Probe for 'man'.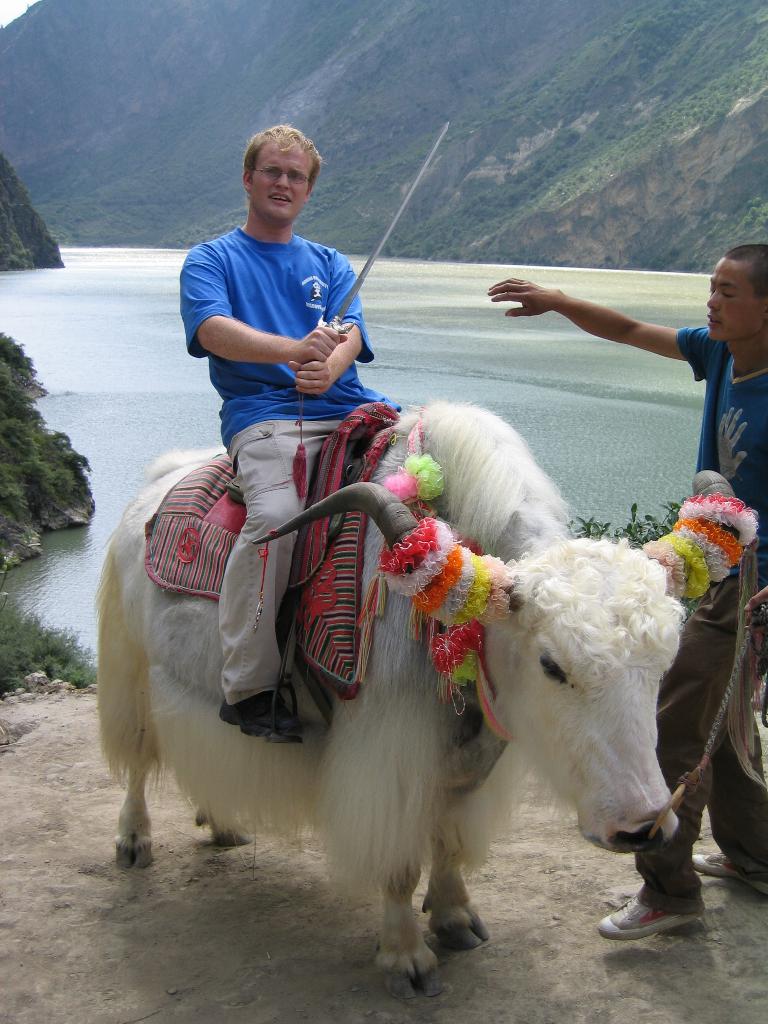
Probe result: crop(159, 130, 410, 538).
